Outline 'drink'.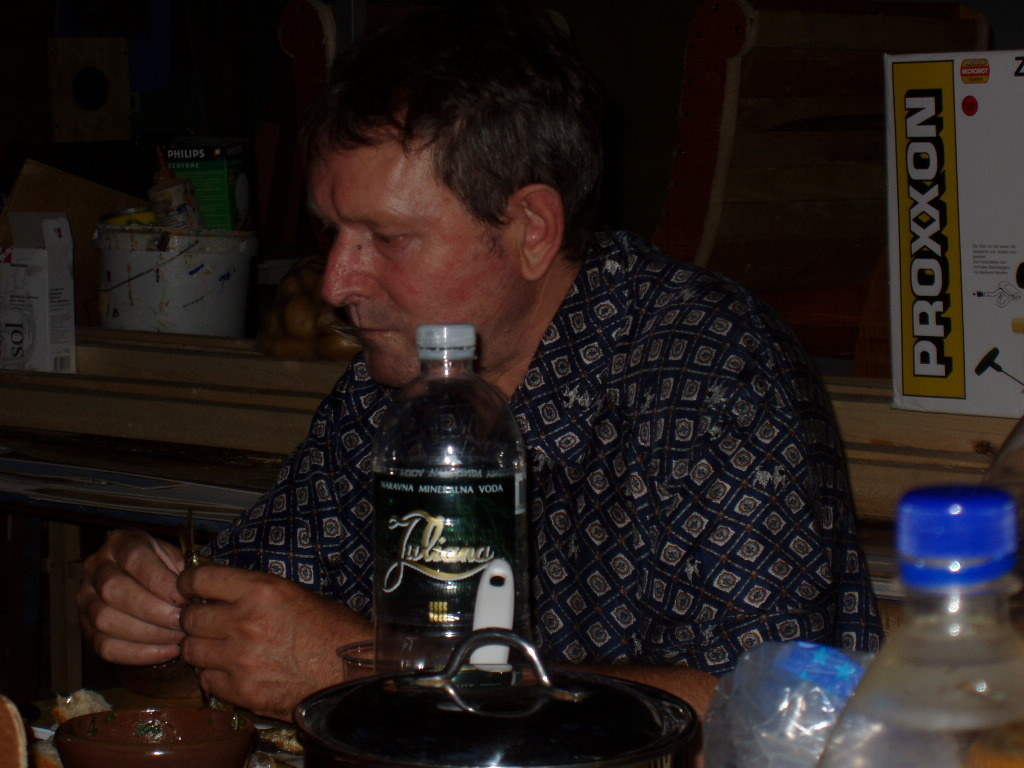
Outline: bbox=(820, 486, 1023, 762).
